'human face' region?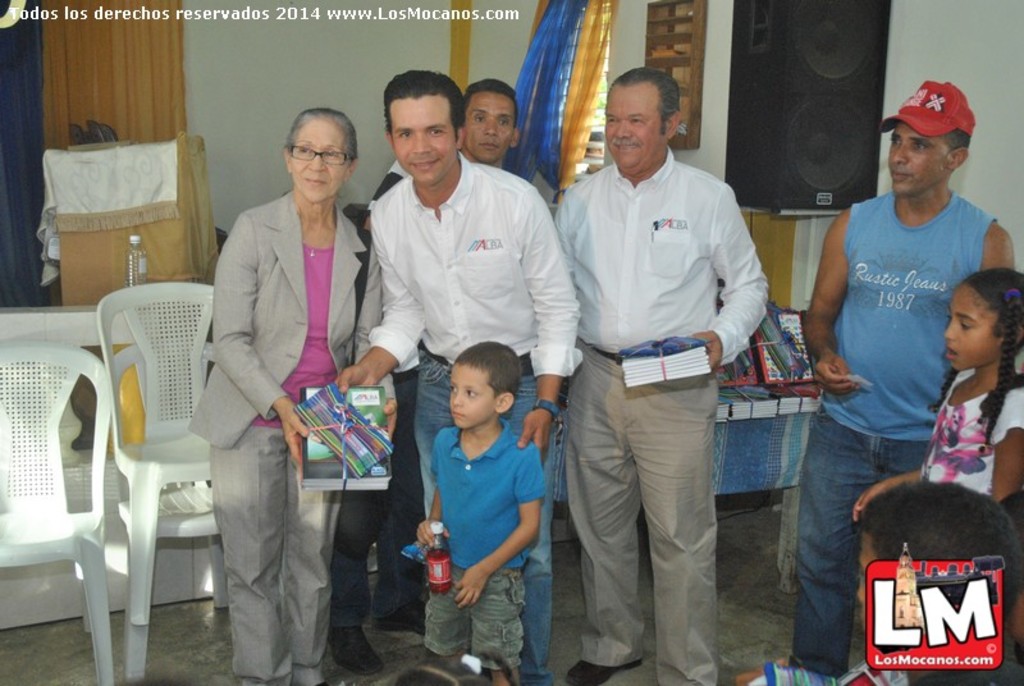
[left=887, top=123, right=951, bottom=197]
